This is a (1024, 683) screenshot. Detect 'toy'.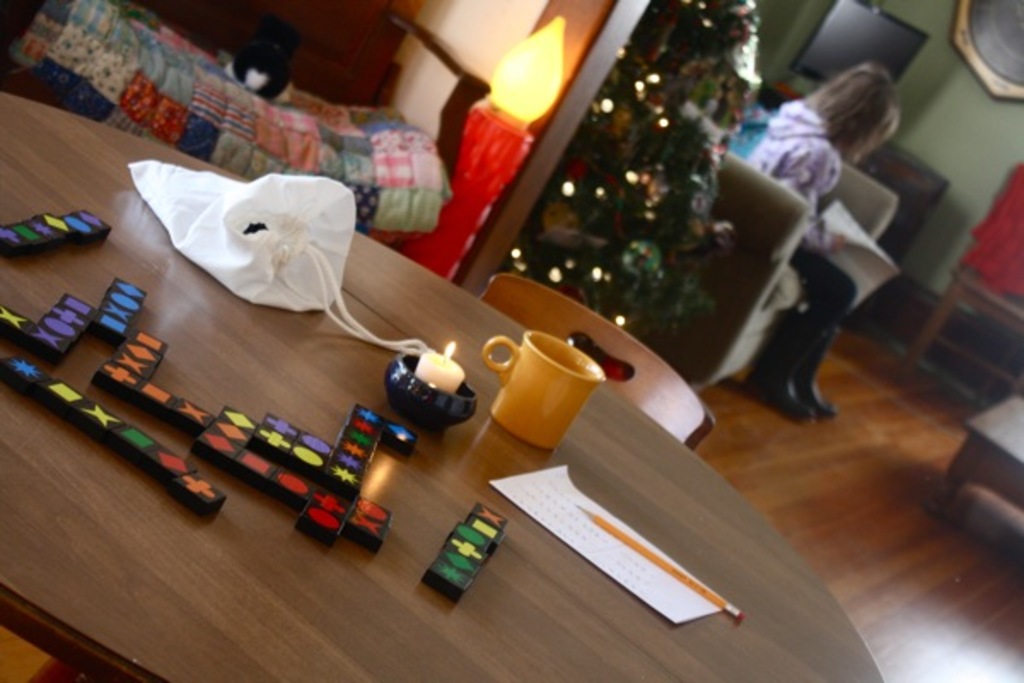
locate(96, 331, 254, 461).
